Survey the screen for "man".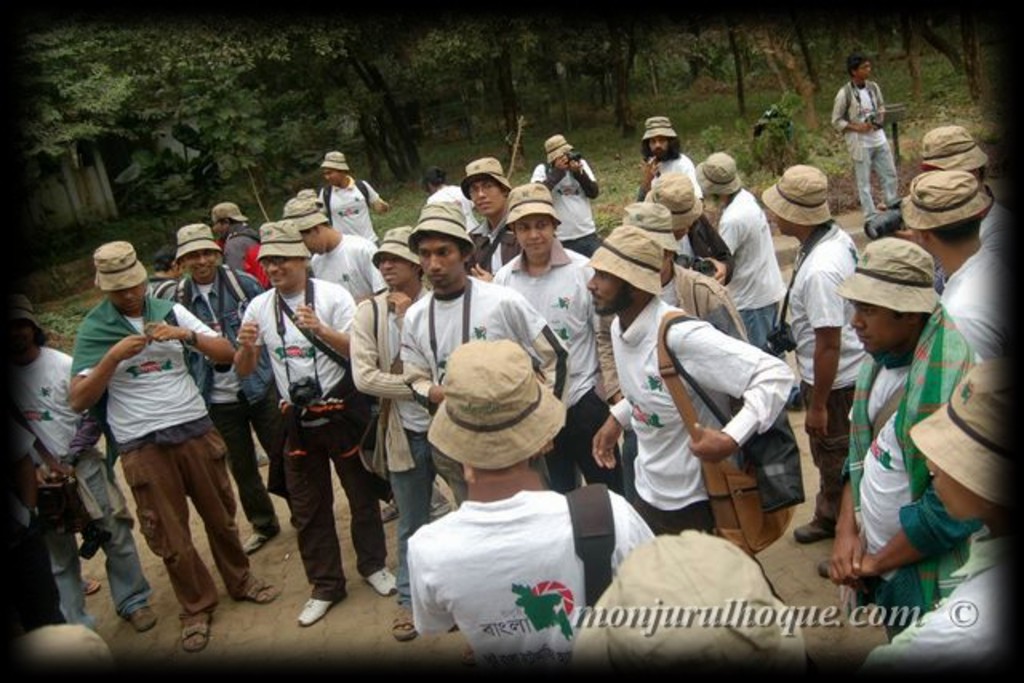
Survey found: box=[315, 149, 390, 248].
